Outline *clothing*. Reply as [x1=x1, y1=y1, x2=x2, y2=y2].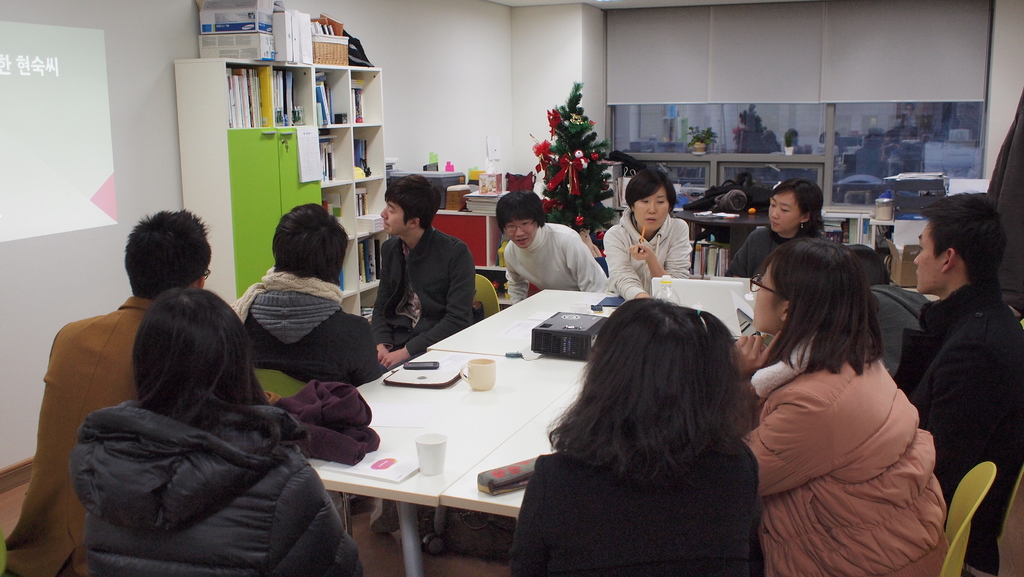
[x1=234, y1=273, x2=390, y2=389].
